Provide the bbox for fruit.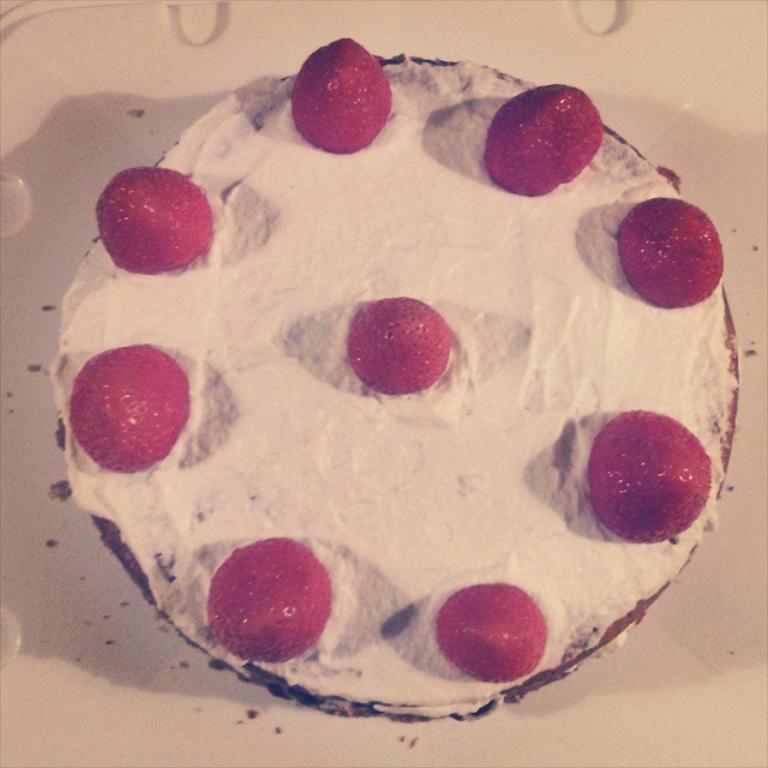
bbox(589, 412, 714, 546).
